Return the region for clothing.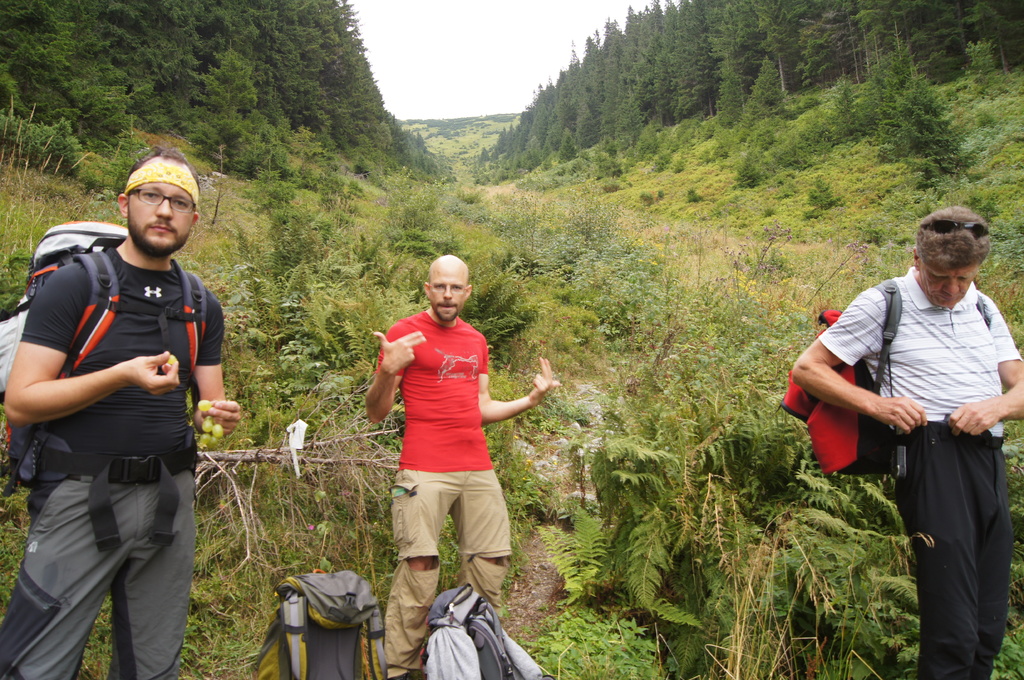
crop(20, 245, 227, 679).
